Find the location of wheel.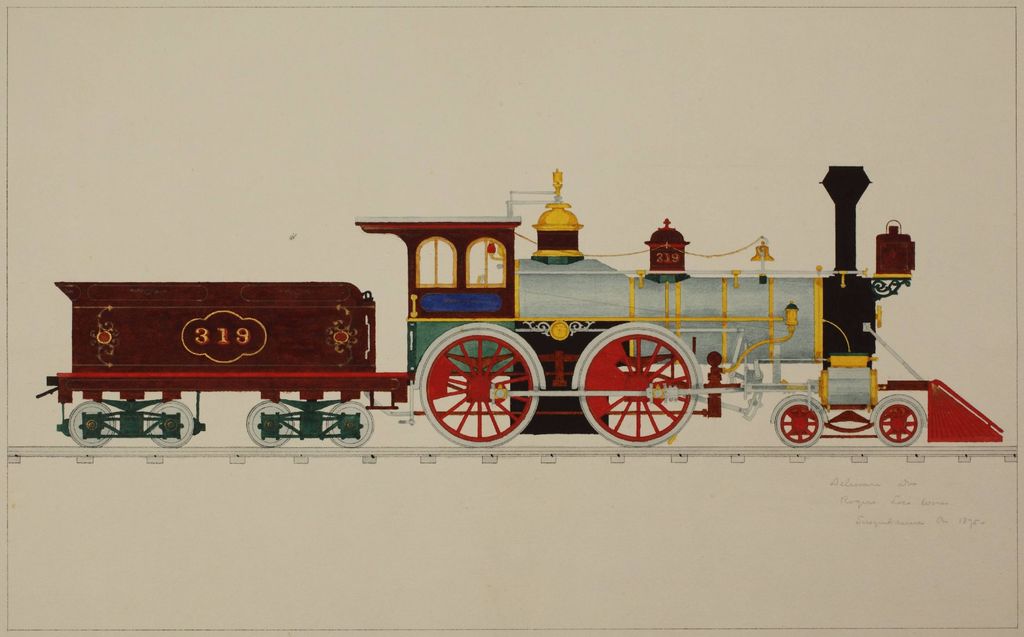
Location: locate(61, 396, 121, 451).
